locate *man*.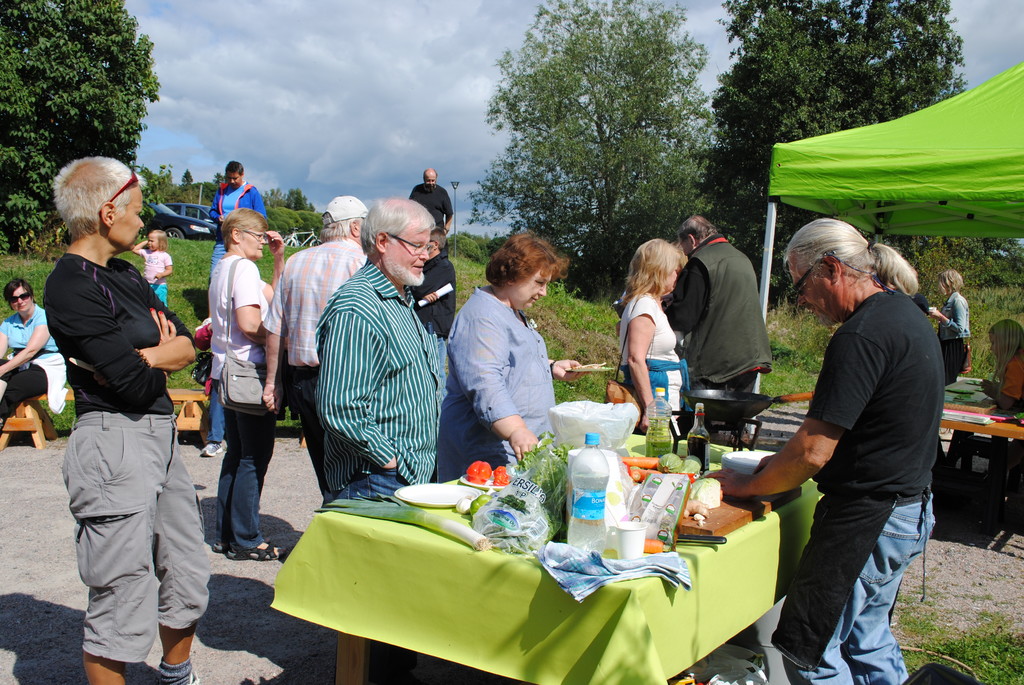
Bounding box: crop(264, 196, 372, 526).
